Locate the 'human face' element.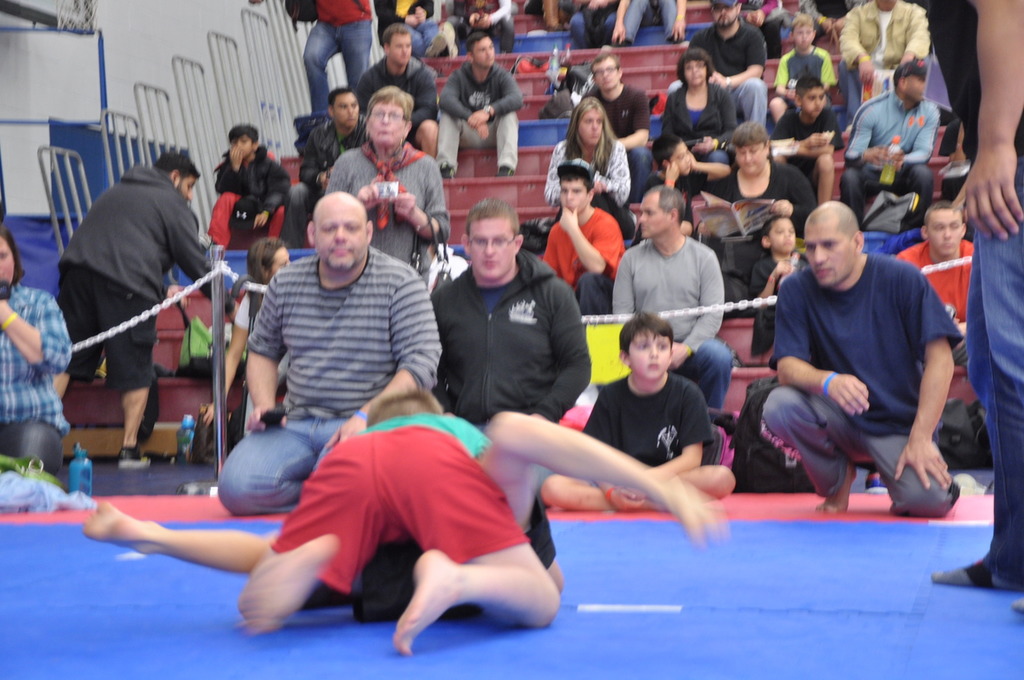
Element bbox: {"left": 0, "top": 239, "right": 16, "bottom": 277}.
